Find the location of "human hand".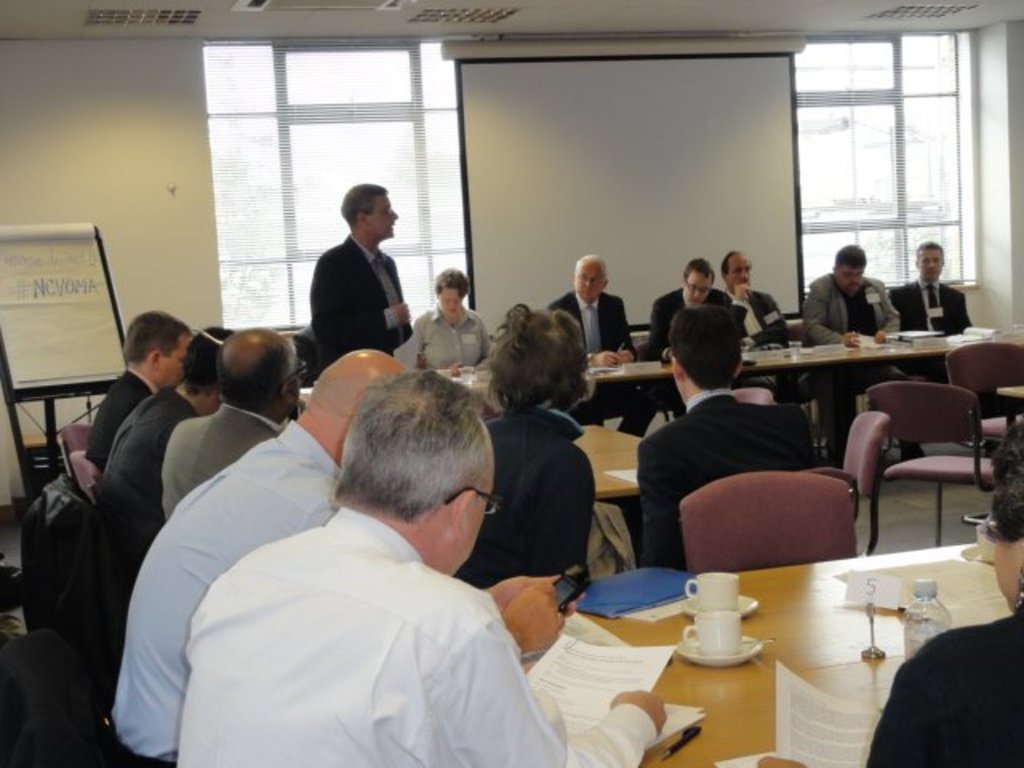
Location: [x1=594, y1=350, x2=616, y2=370].
